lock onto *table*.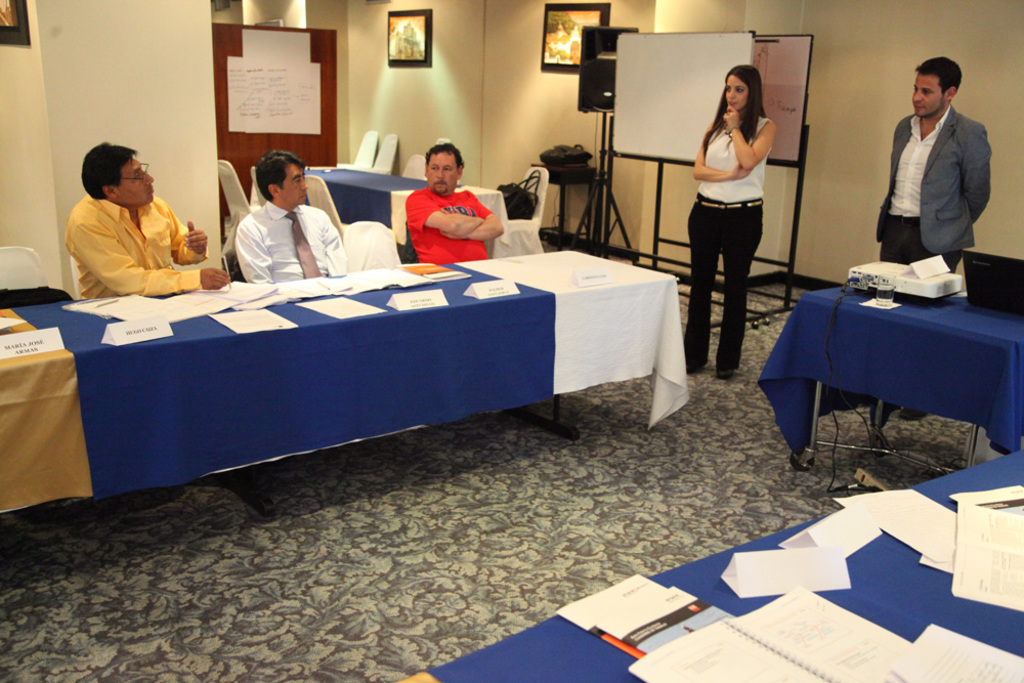
Locked: select_region(0, 236, 718, 583).
